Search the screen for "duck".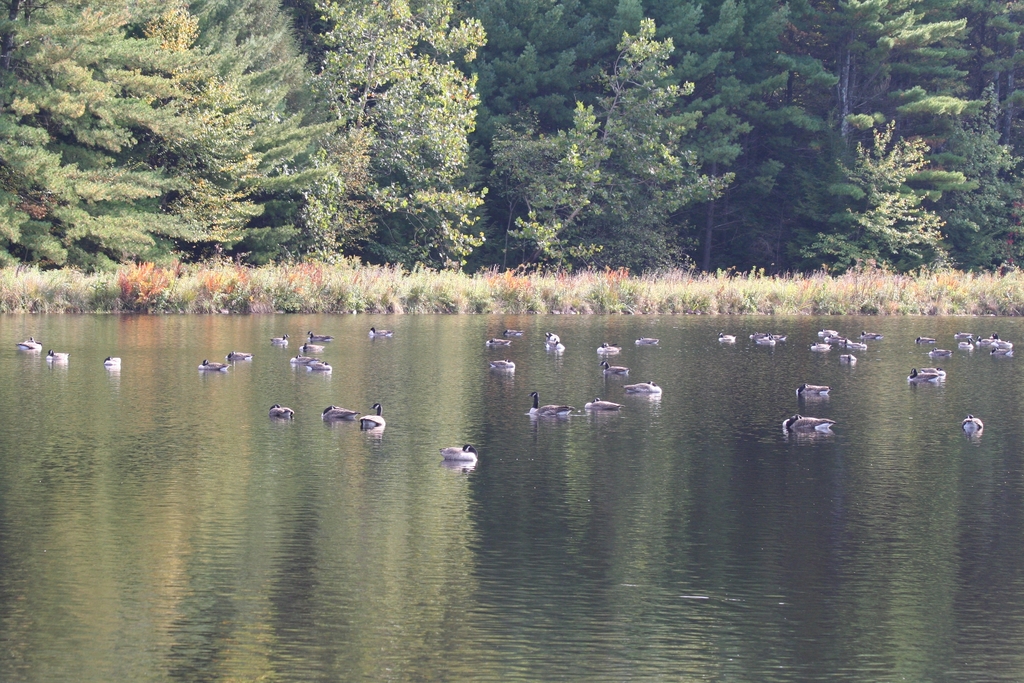
Found at rect(923, 348, 950, 360).
